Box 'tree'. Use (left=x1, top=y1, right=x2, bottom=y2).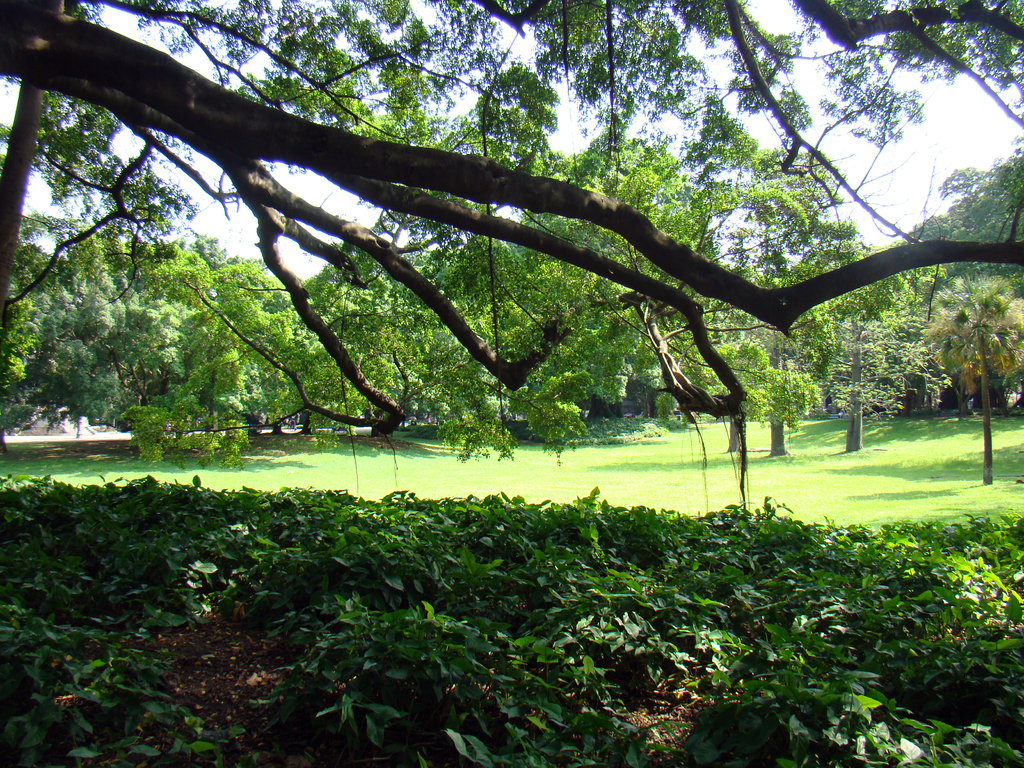
(left=0, top=0, right=1023, bottom=472).
